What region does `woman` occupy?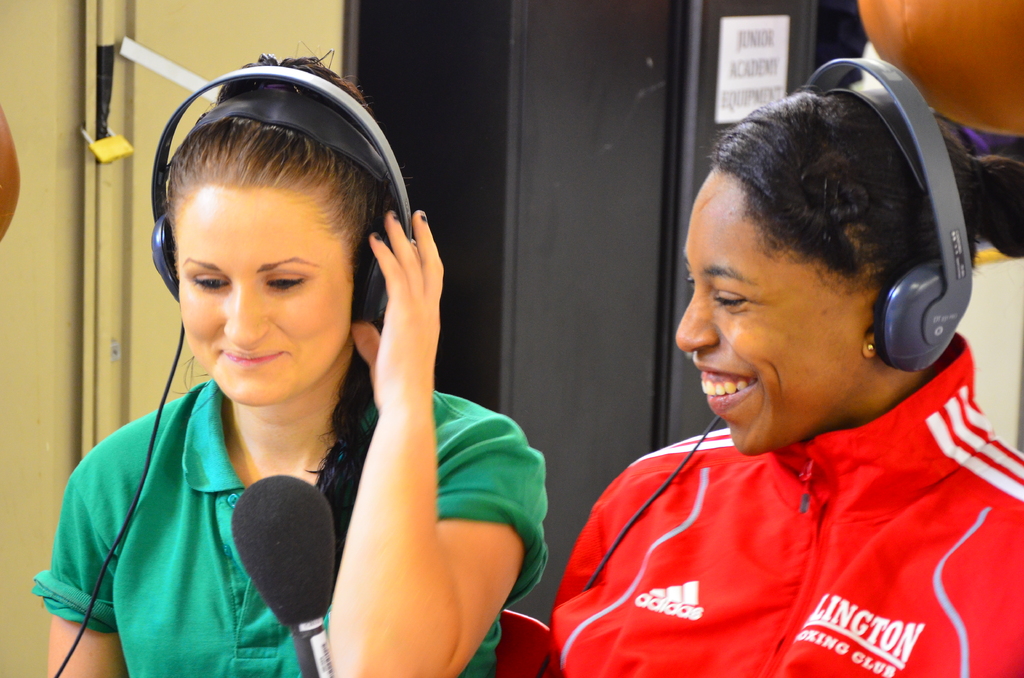
x1=539 y1=89 x2=1023 y2=677.
